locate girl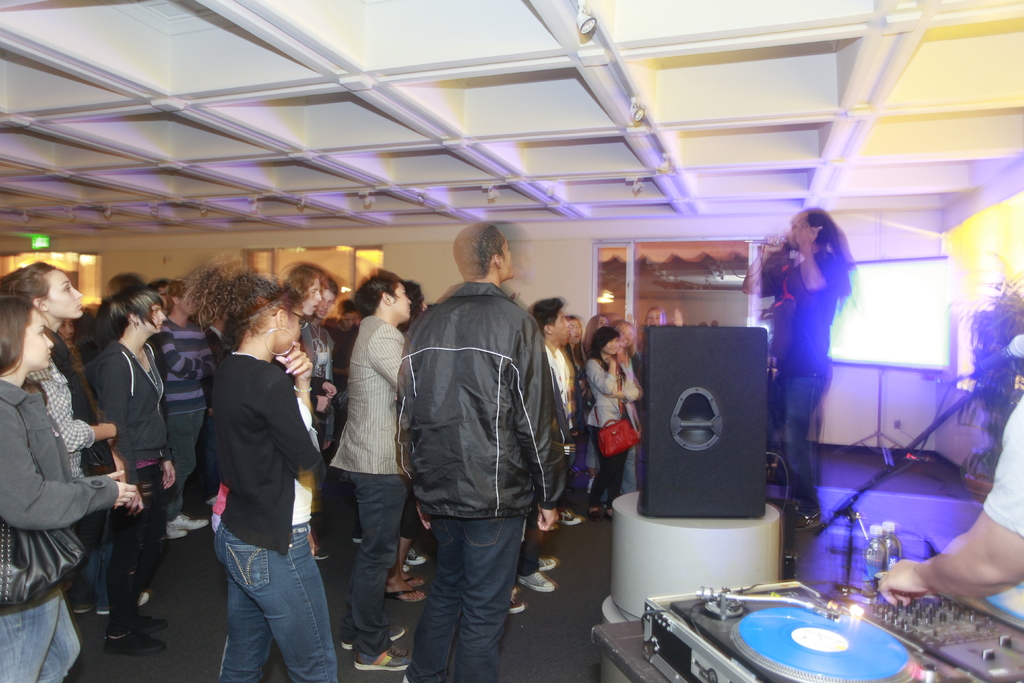
left=583, top=324, right=636, bottom=518
